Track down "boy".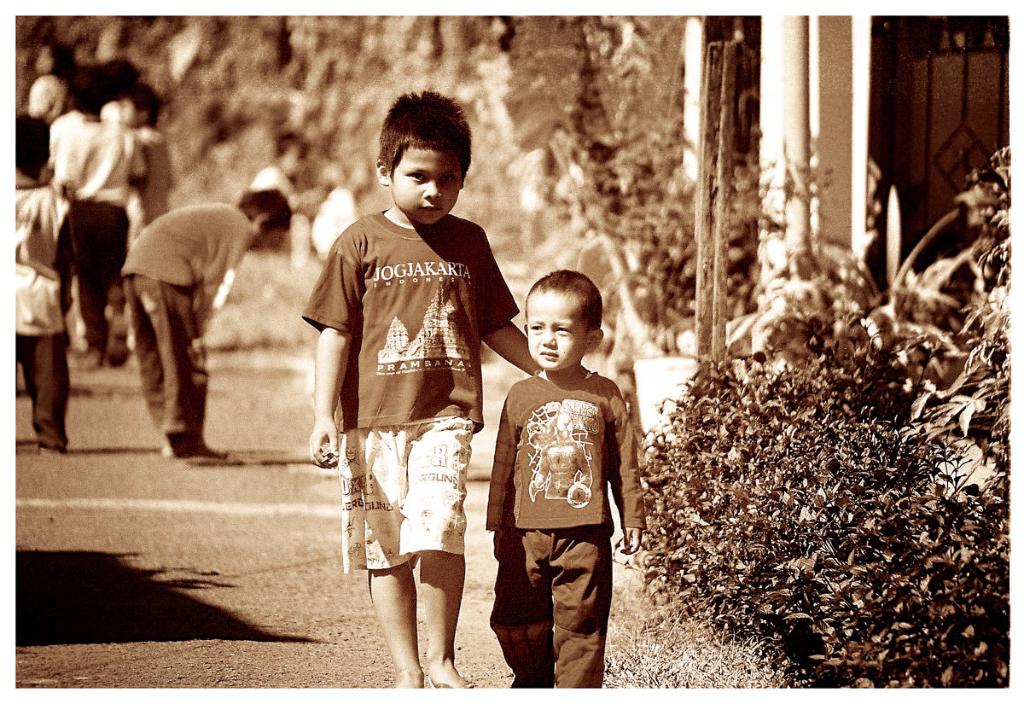
Tracked to bbox(8, 112, 80, 455).
